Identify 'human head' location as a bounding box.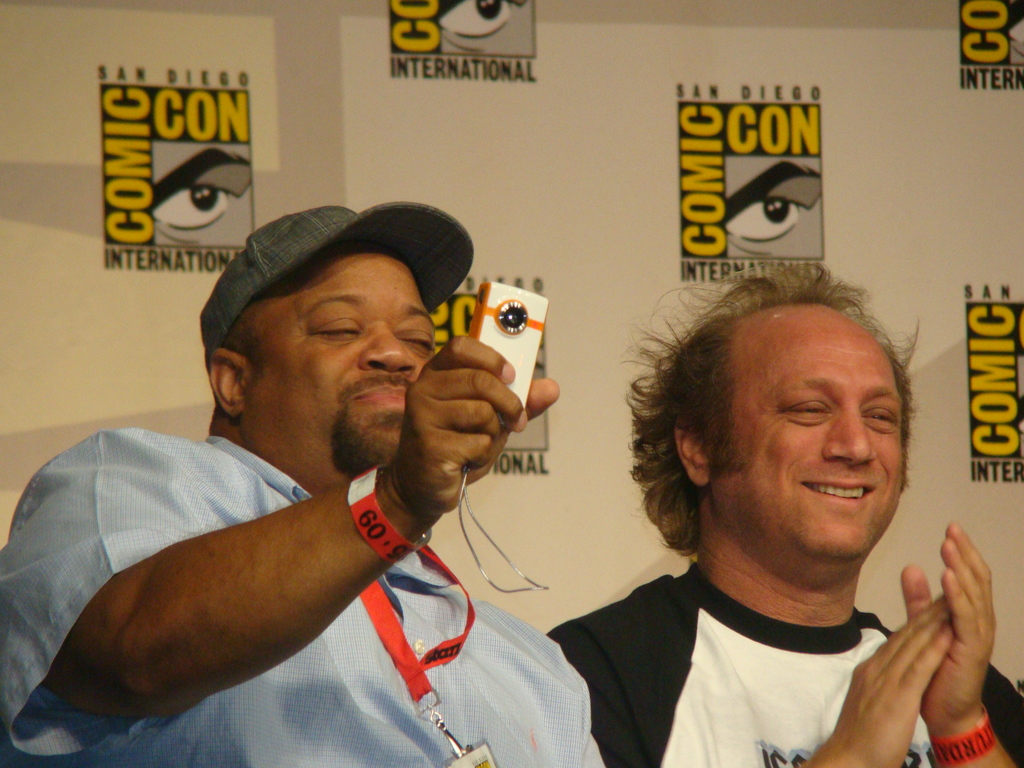
195/193/474/481.
